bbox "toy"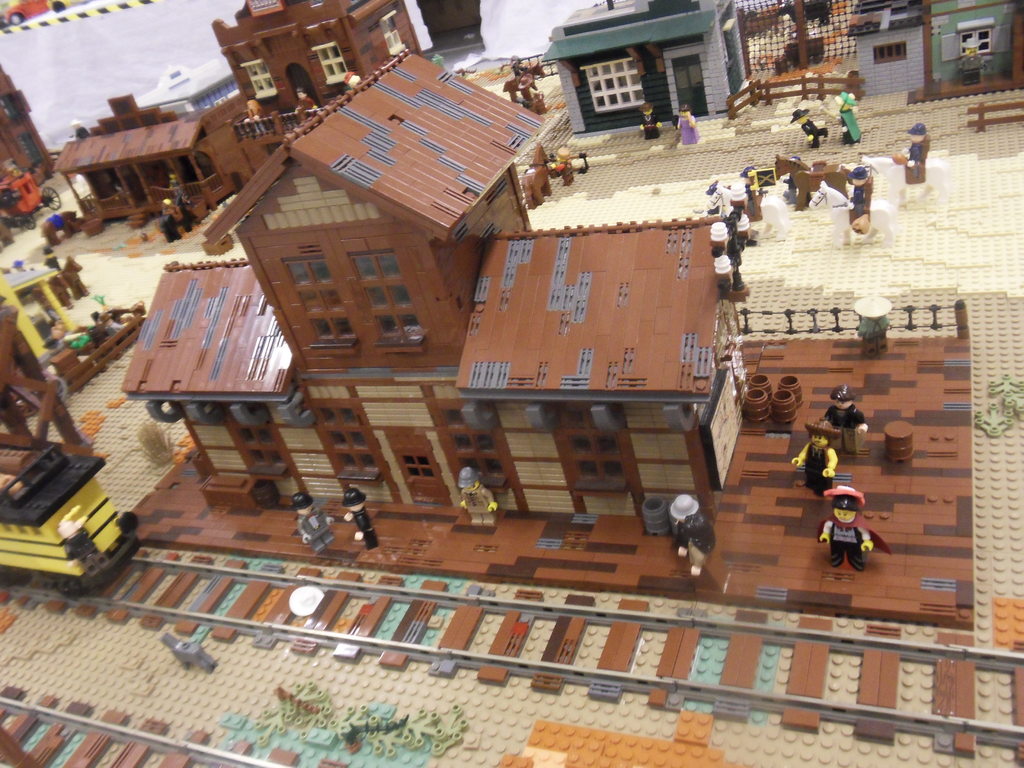
l=818, t=387, r=870, b=447
